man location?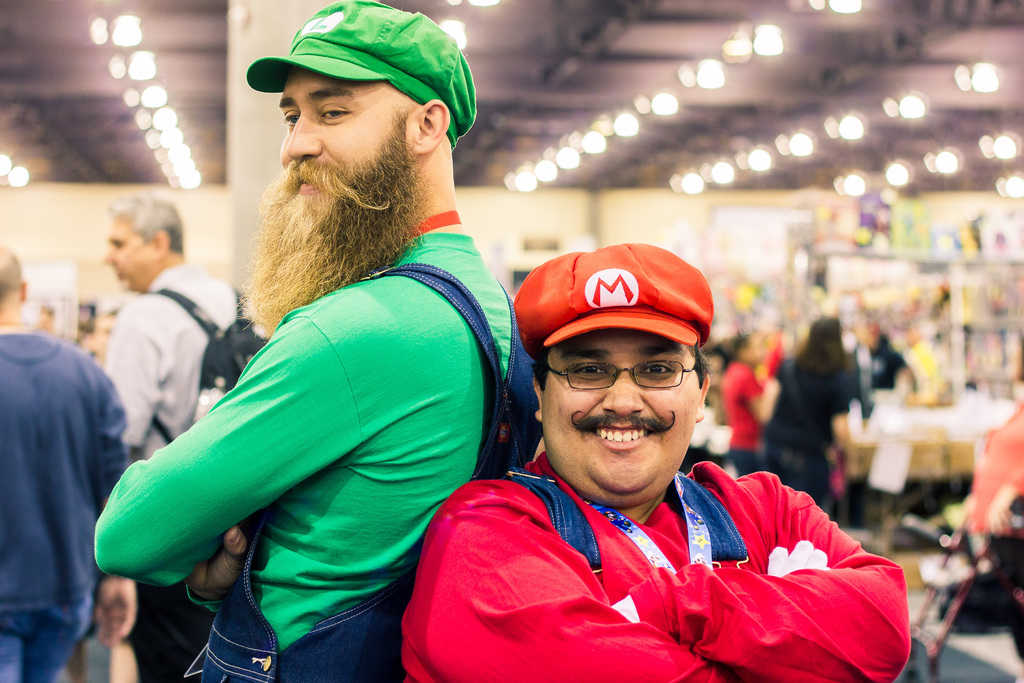
pyautogui.locateOnScreen(102, 190, 250, 680)
